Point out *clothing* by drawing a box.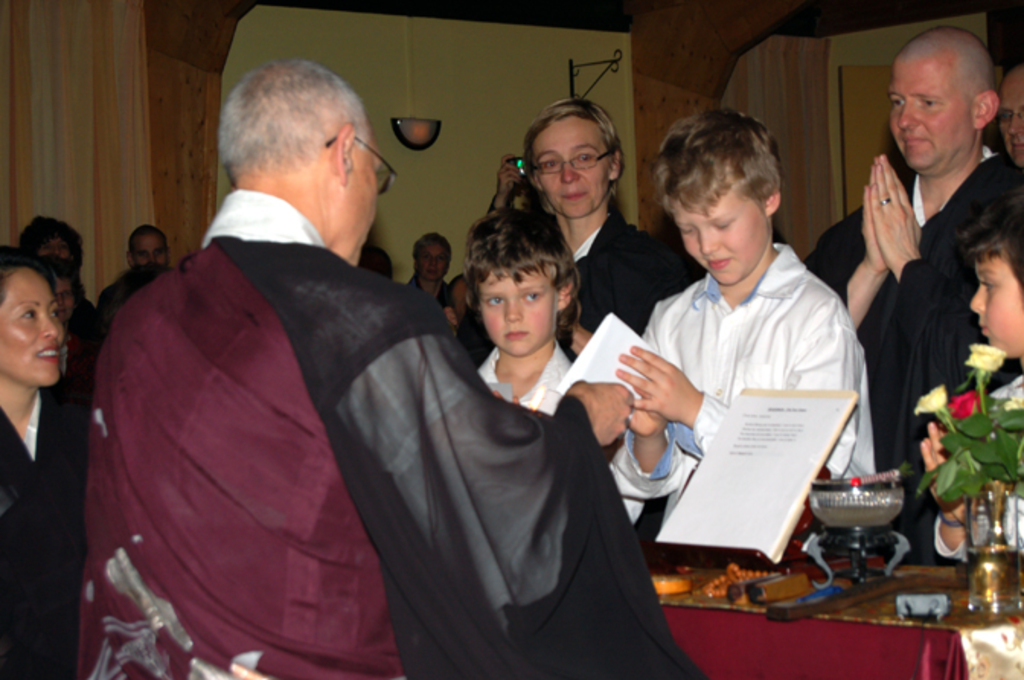
bbox=(617, 188, 881, 570).
